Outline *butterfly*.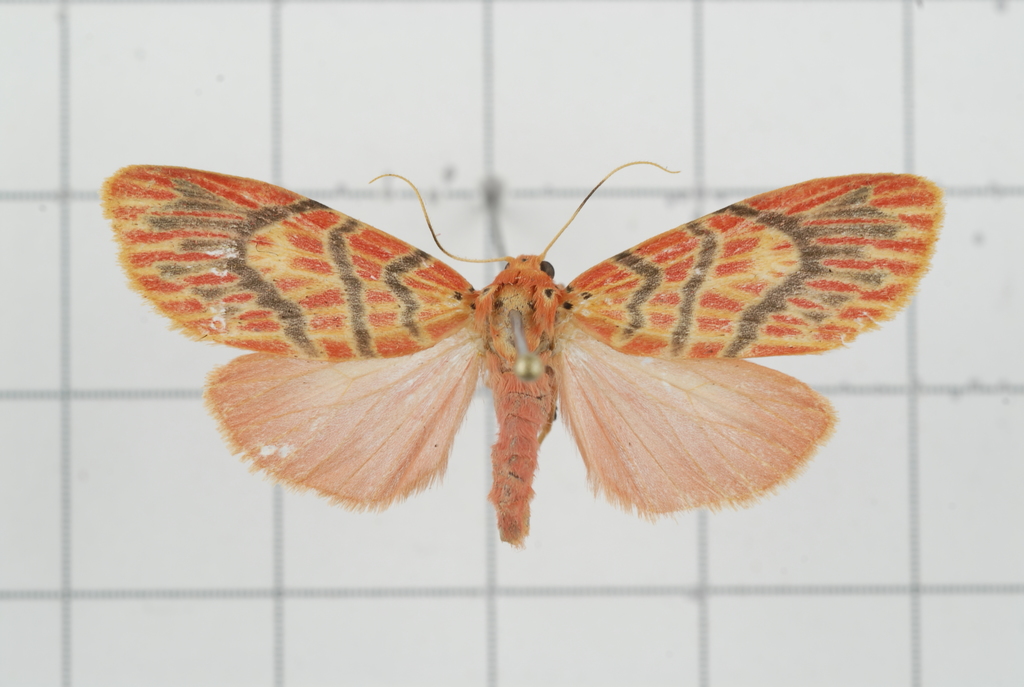
Outline: 131/143/956/562.
